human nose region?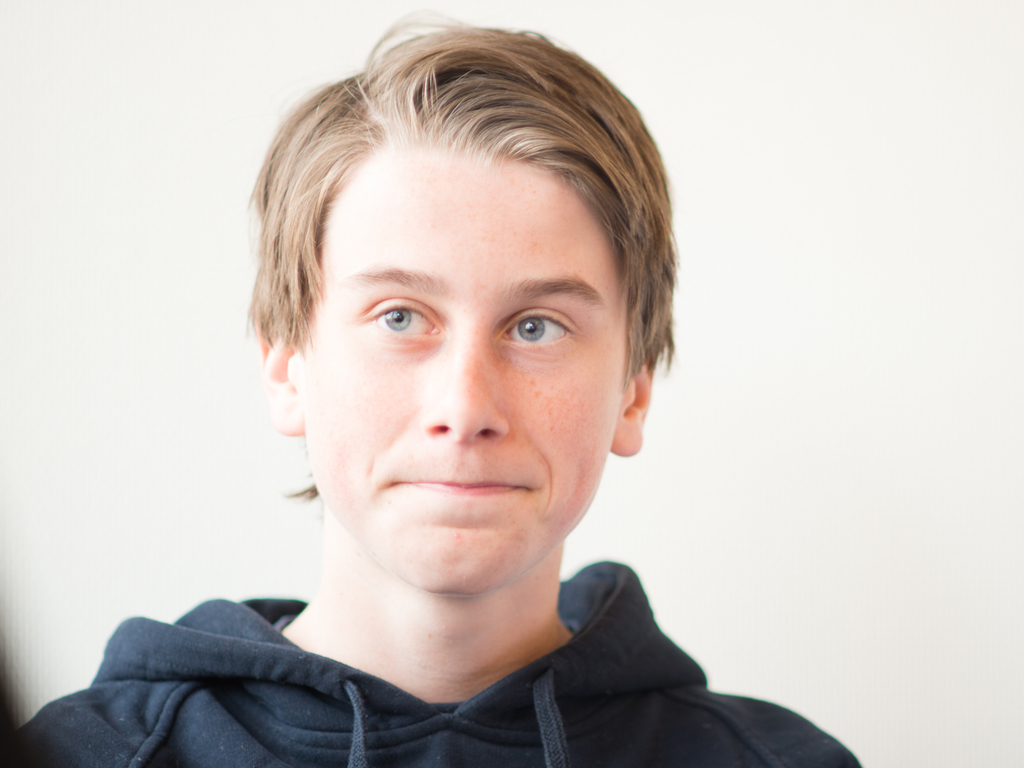
(420, 321, 511, 442)
